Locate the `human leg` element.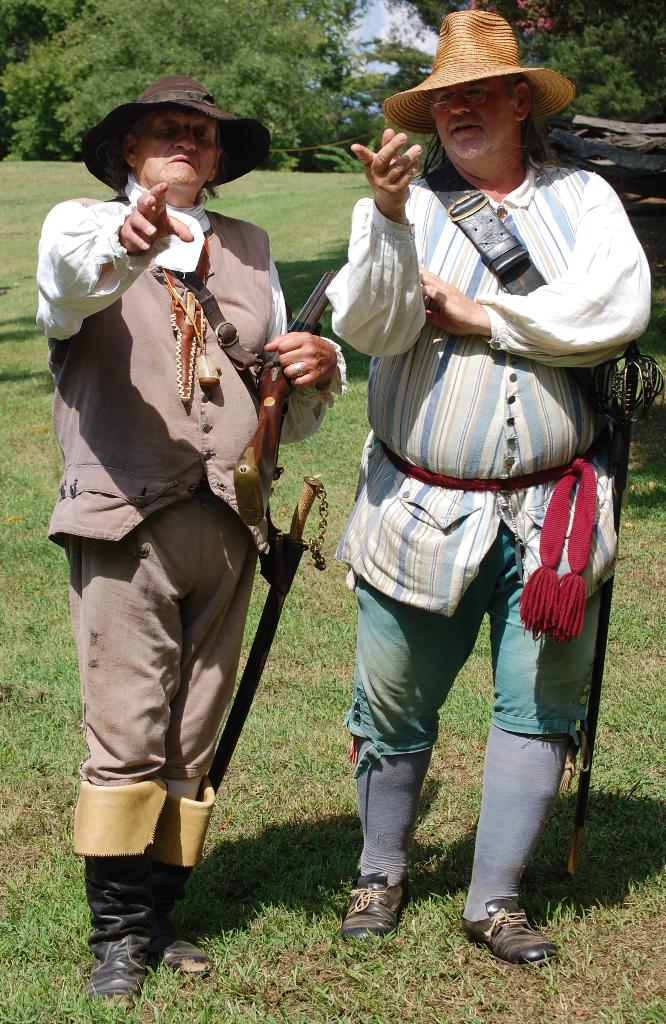
Element bbox: region(66, 469, 184, 1015).
